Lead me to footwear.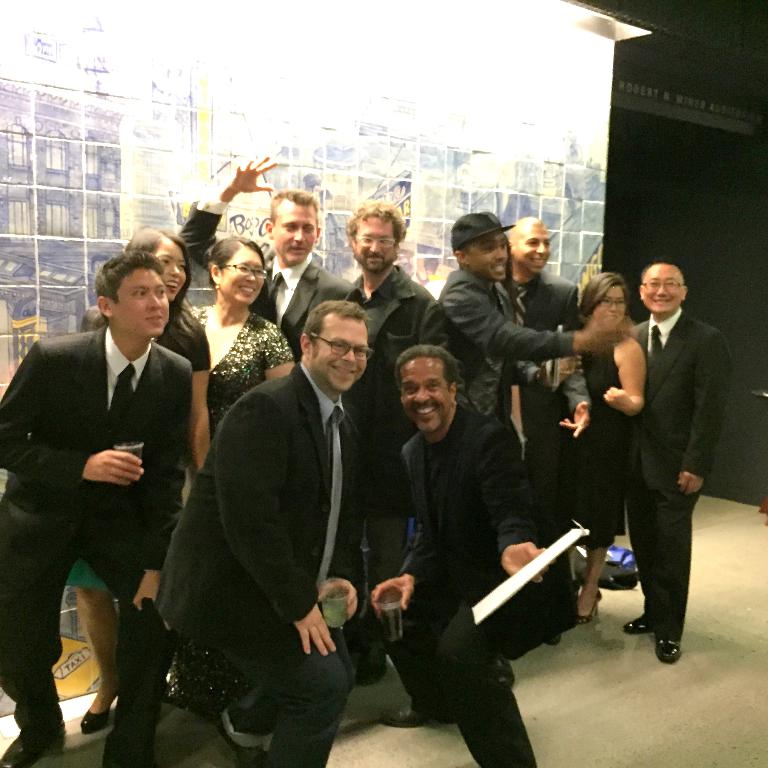
Lead to select_region(621, 618, 652, 632).
